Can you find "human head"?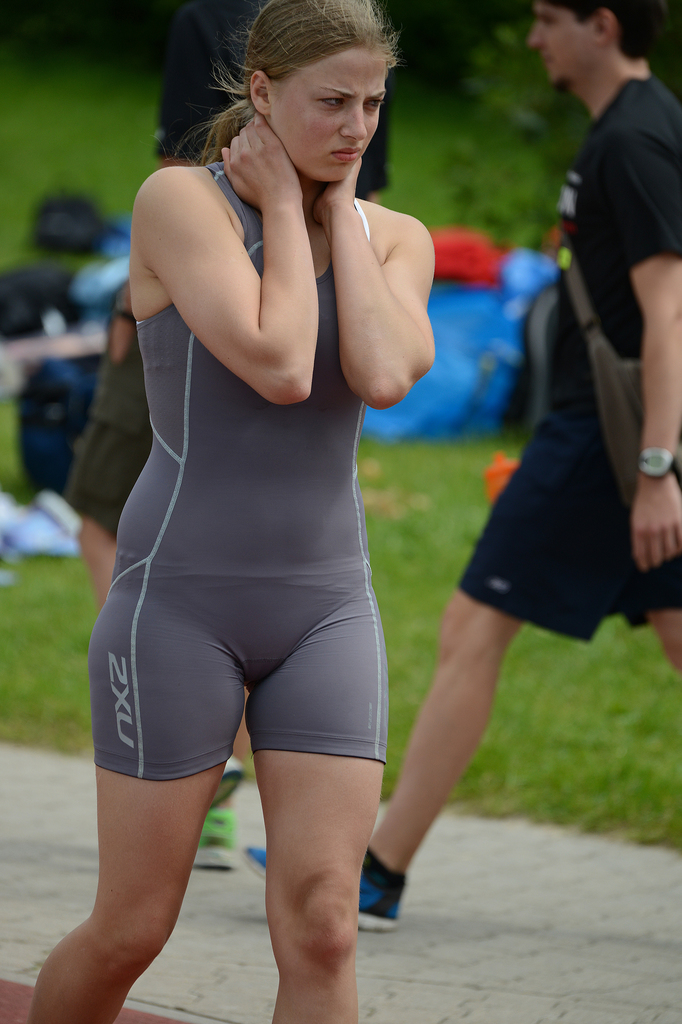
Yes, bounding box: left=527, top=0, right=658, bottom=92.
